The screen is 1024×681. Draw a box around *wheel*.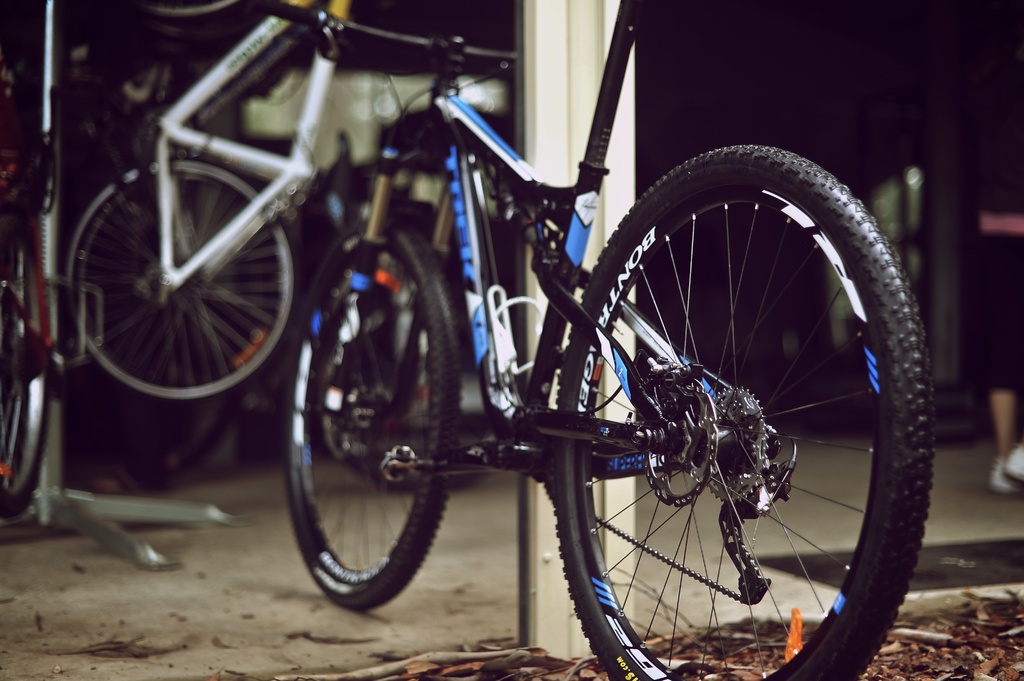
<bbox>142, 0, 242, 18</bbox>.
